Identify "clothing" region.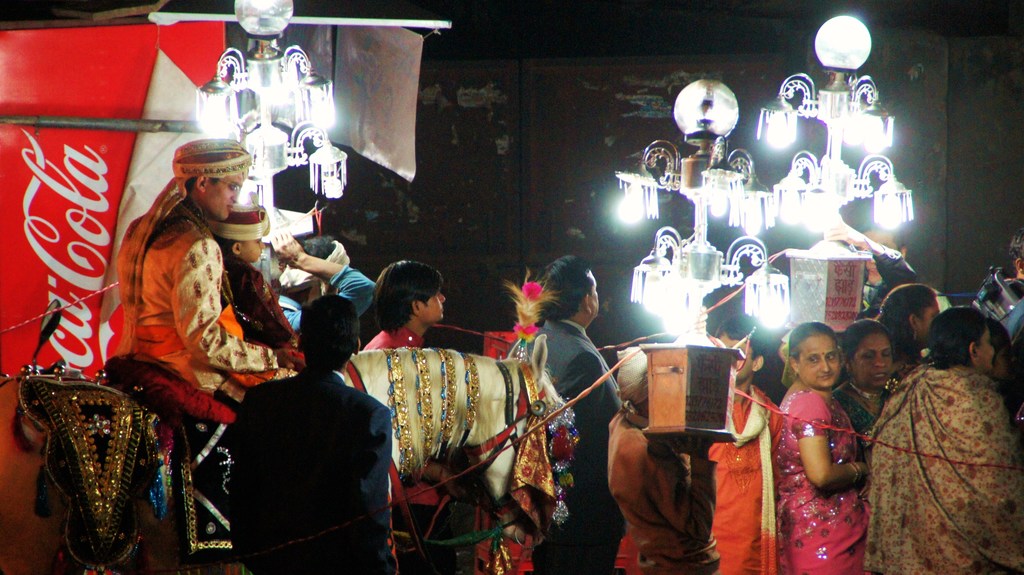
Region: <box>706,378,776,574</box>.
